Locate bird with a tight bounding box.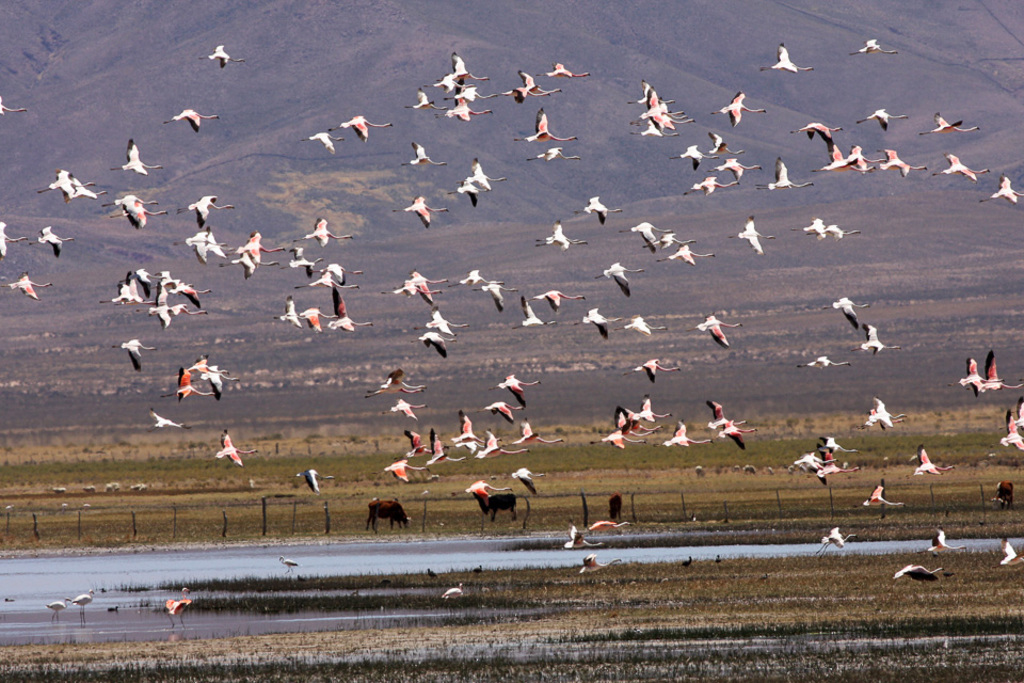
bbox=(167, 279, 207, 304).
